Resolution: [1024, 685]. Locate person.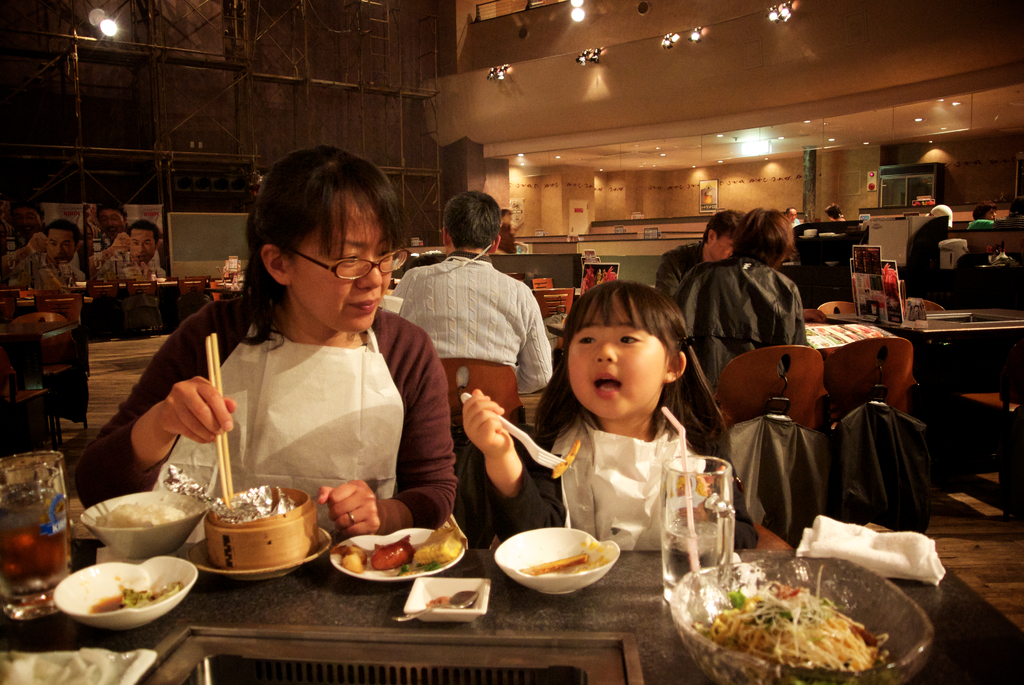
93 207 132 242.
